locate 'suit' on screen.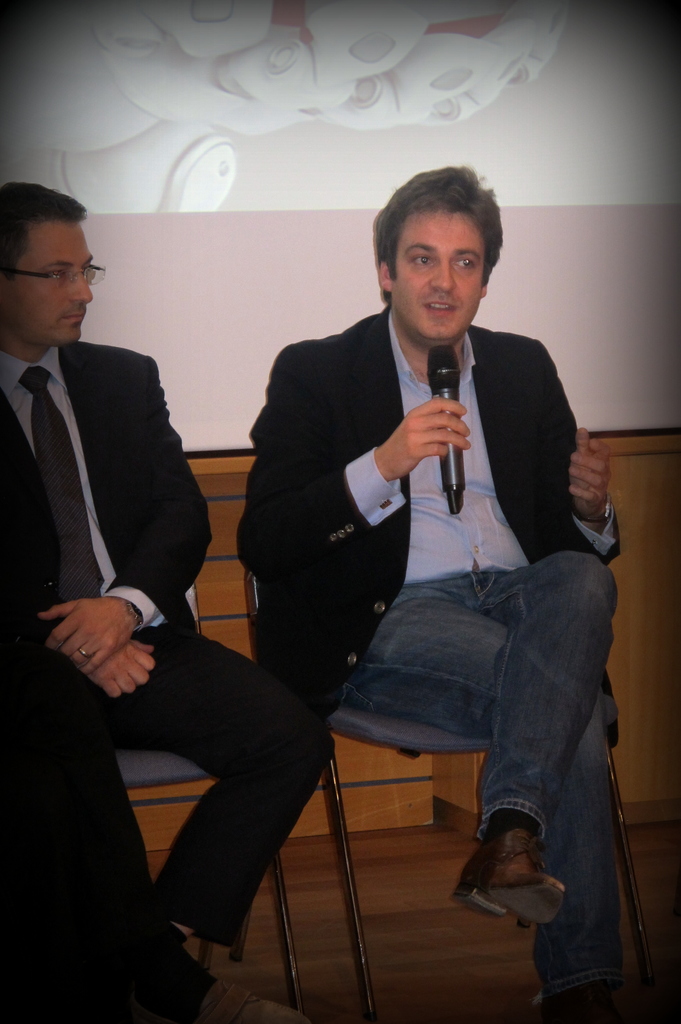
On screen at box=[0, 342, 332, 959].
